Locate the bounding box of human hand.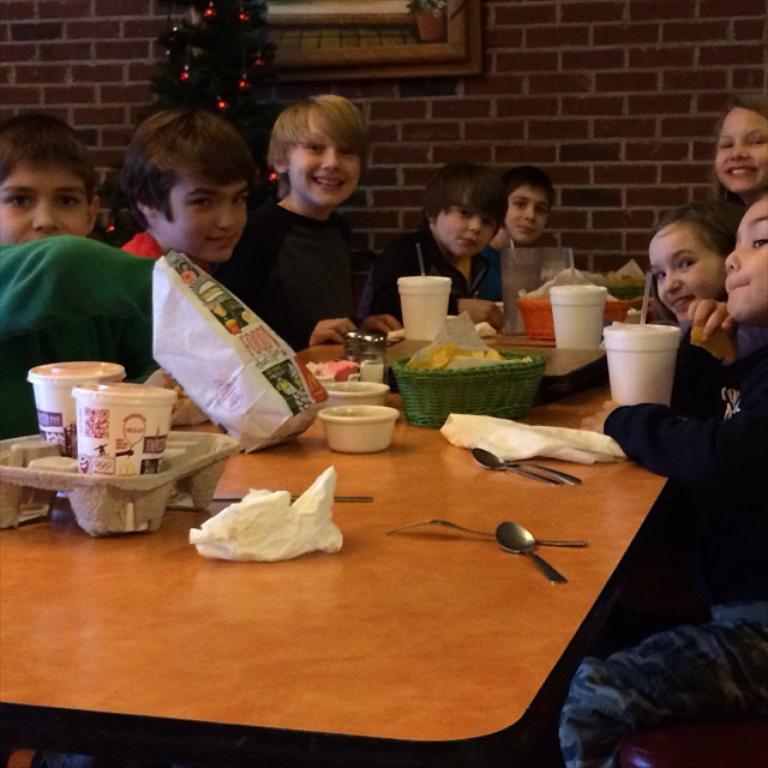
Bounding box: [670,280,754,354].
